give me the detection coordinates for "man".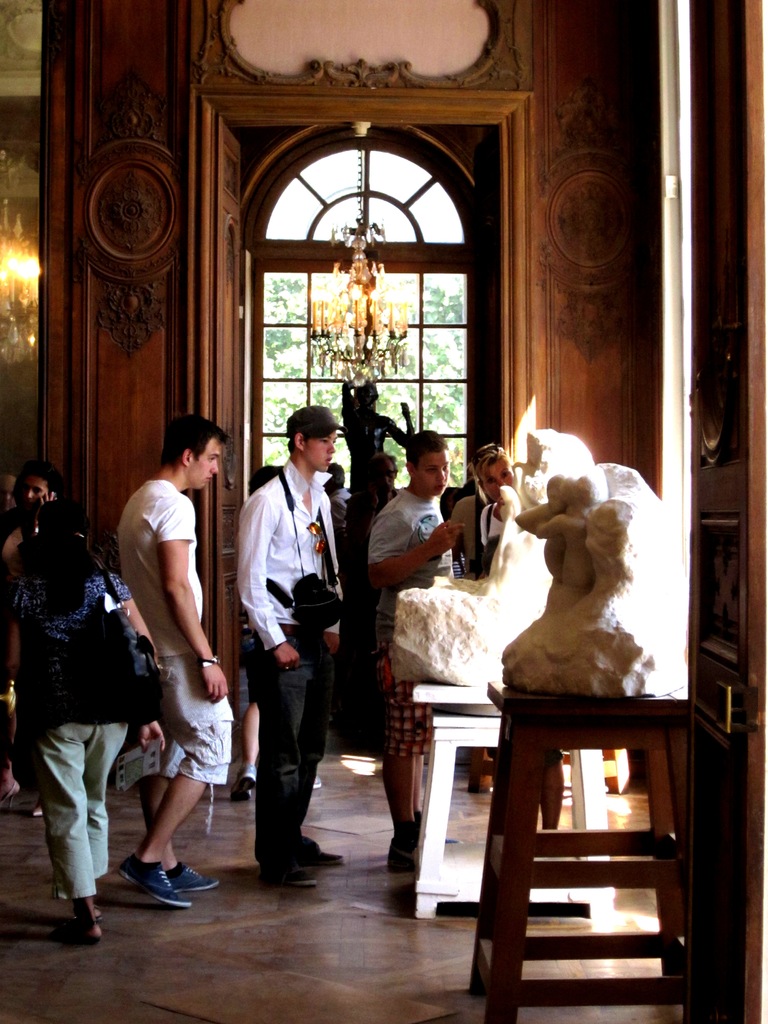
locate(366, 431, 464, 874).
